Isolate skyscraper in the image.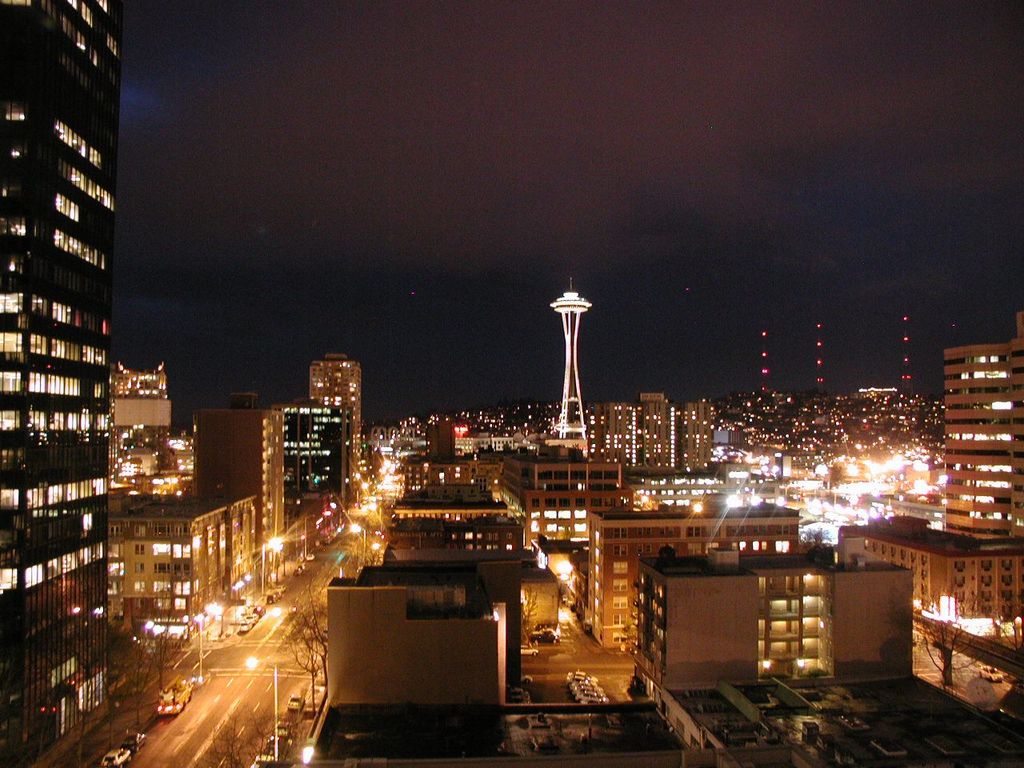
Isolated region: (678, 394, 716, 474).
